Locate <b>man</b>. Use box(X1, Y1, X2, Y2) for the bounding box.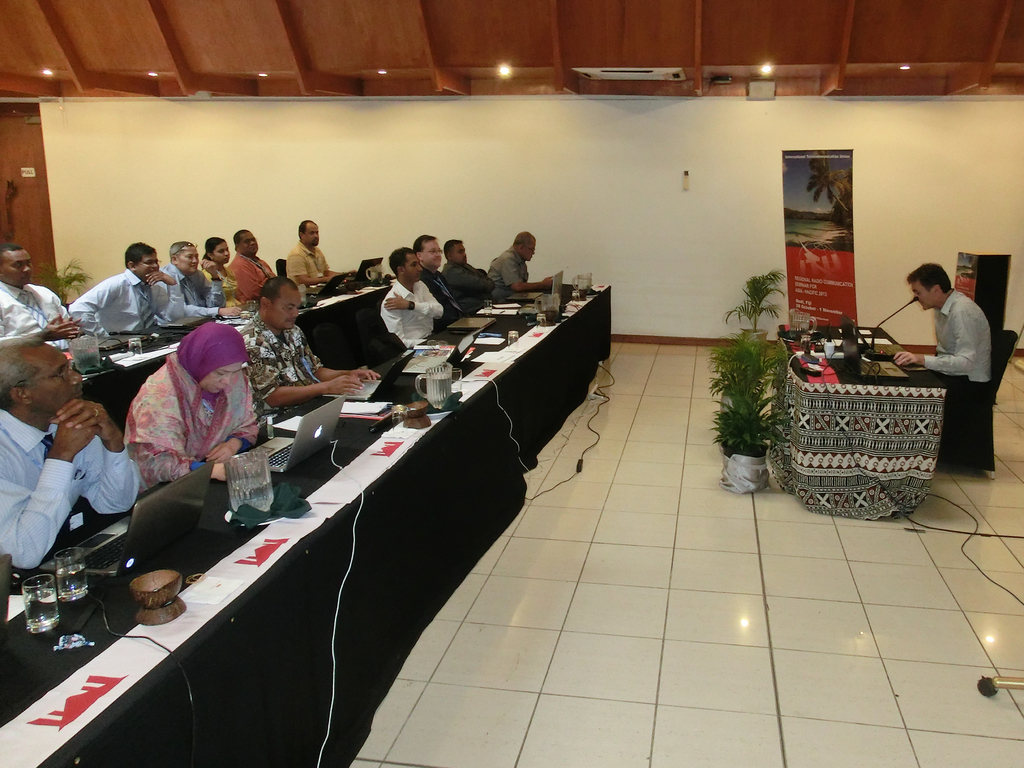
box(490, 229, 557, 290).
